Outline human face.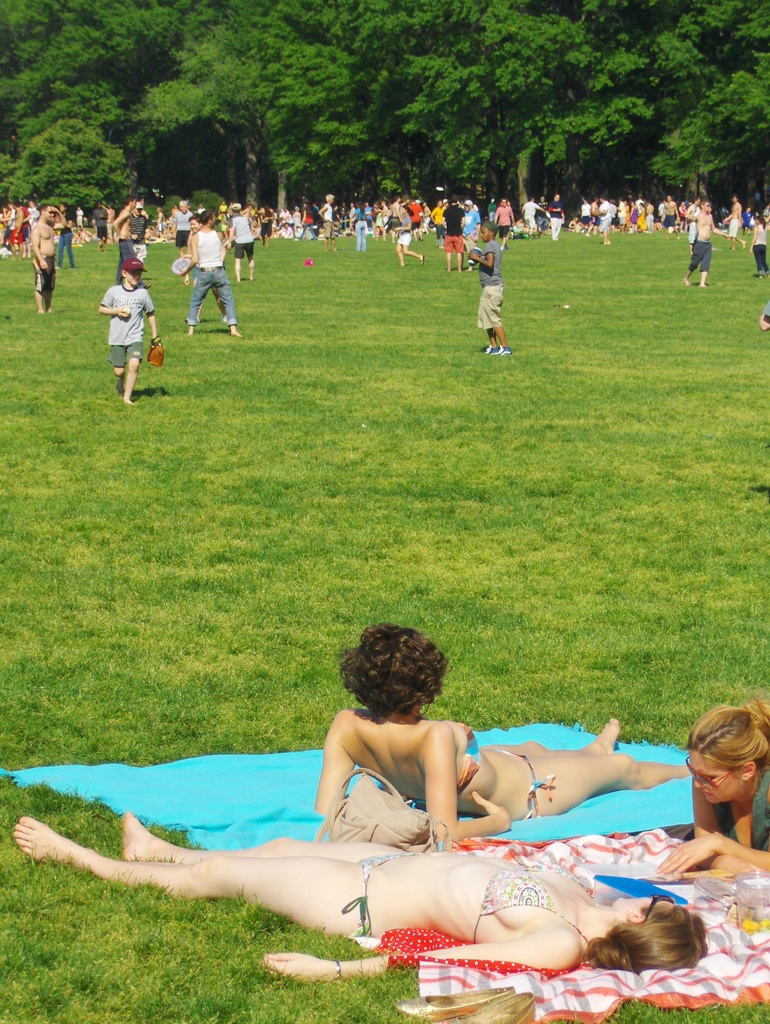
Outline: 614,899,676,920.
